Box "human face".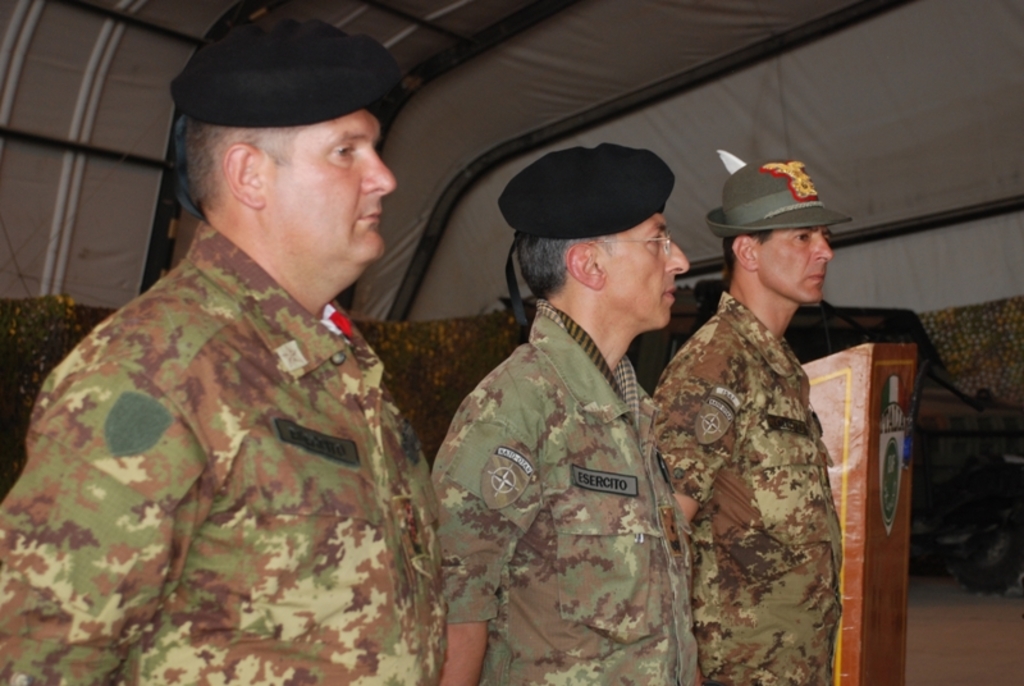
locate(604, 214, 692, 326).
